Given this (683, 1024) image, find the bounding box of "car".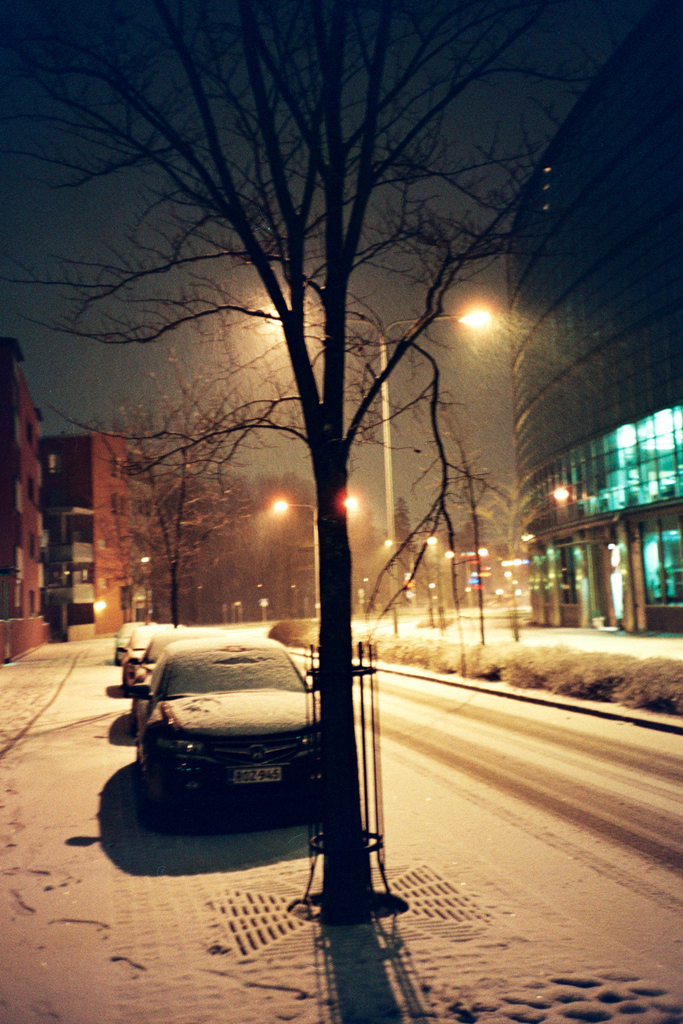
(x1=110, y1=621, x2=148, y2=662).
